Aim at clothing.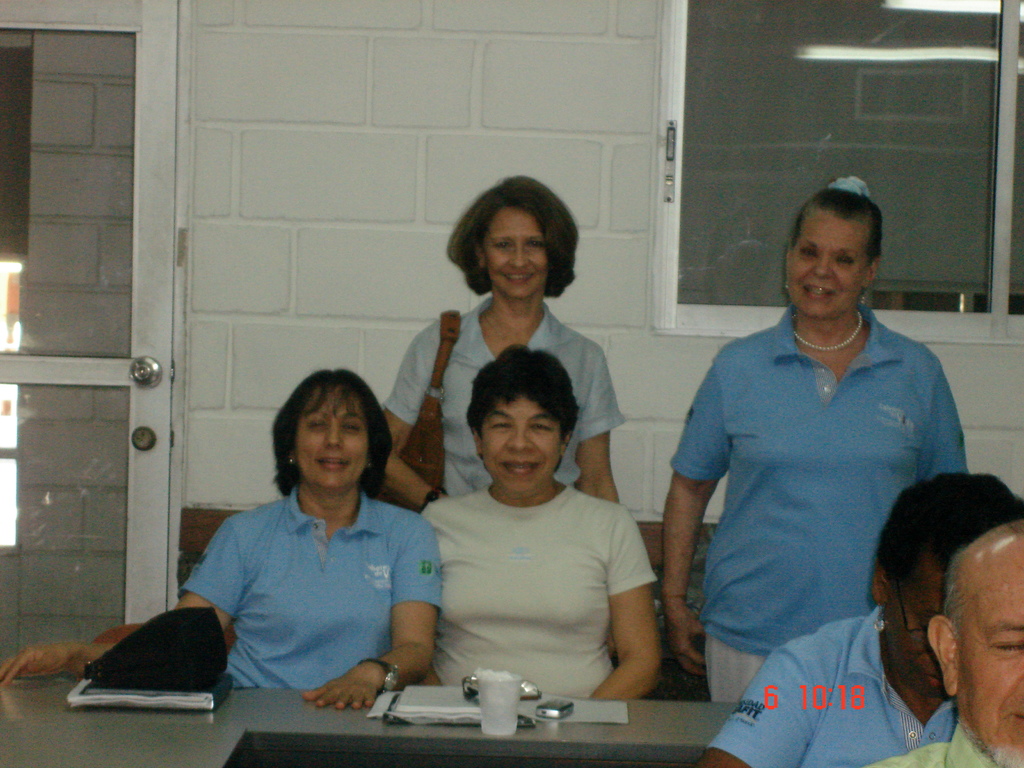
Aimed at region(868, 722, 1006, 767).
